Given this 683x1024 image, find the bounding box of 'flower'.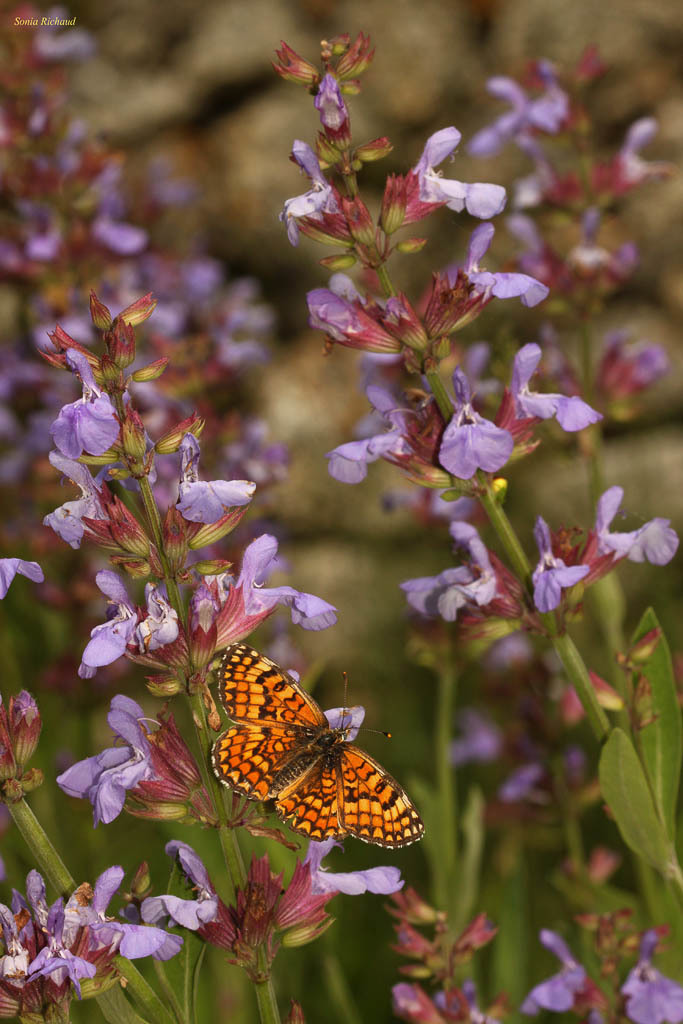
box(0, 549, 43, 599).
